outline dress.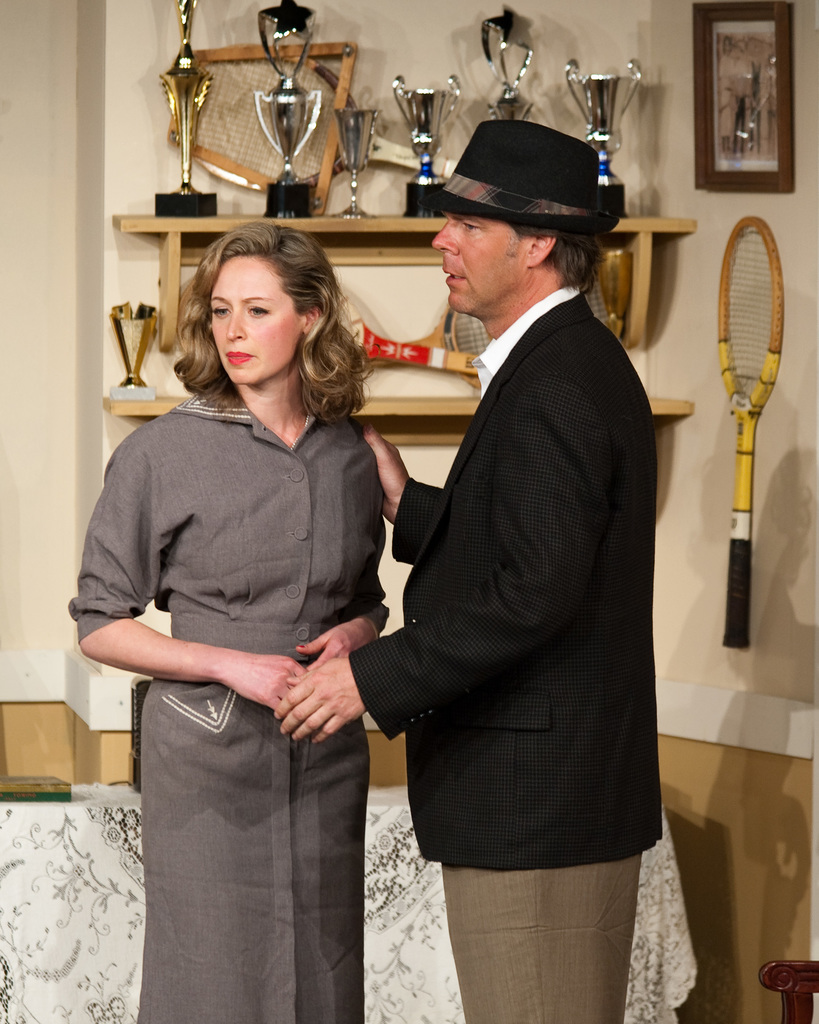
Outline: x1=69 y1=378 x2=391 y2=1020.
